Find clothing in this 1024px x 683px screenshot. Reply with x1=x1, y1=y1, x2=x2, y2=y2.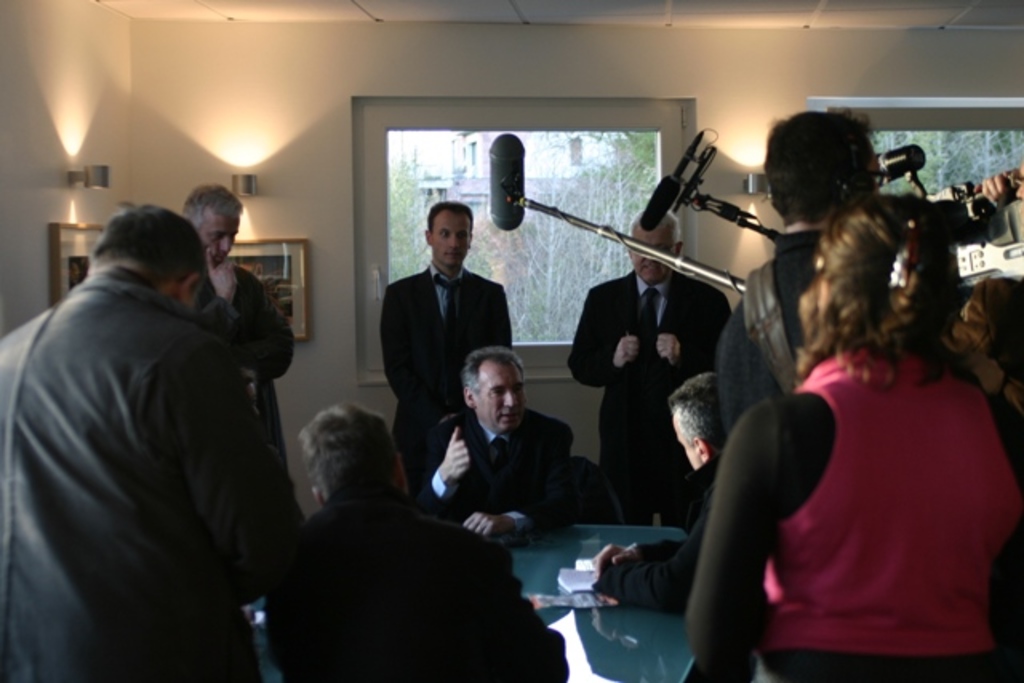
x1=189, y1=266, x2=304, y2=478.
